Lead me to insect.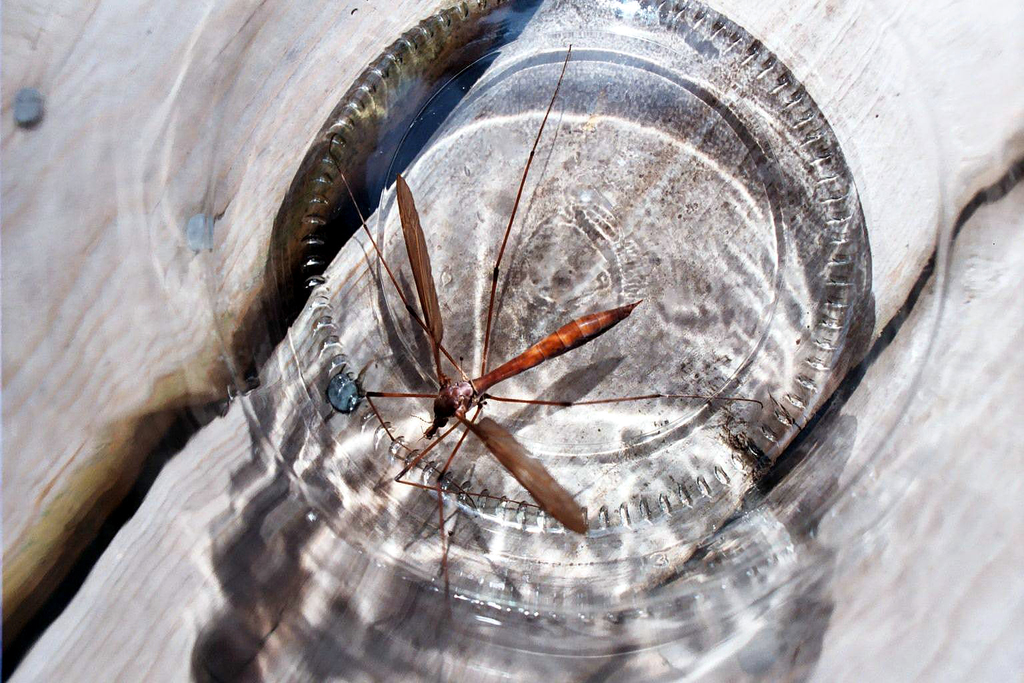
Lead to BBox(325, 364, 362, 414).
